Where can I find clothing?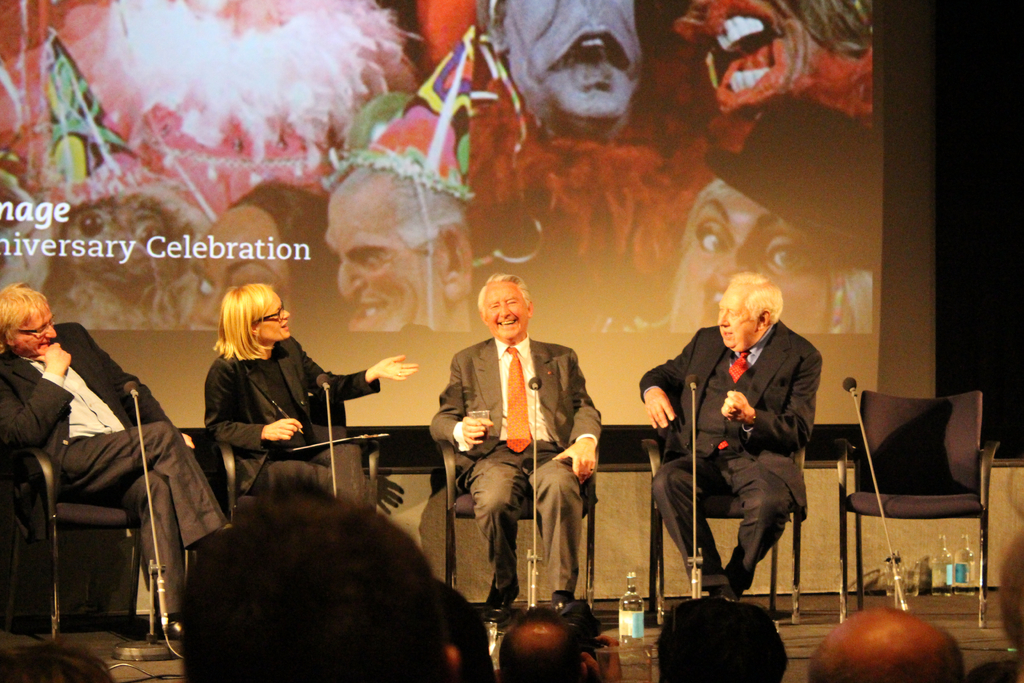
You can find it at BBox(428, 339, 609, 593).
